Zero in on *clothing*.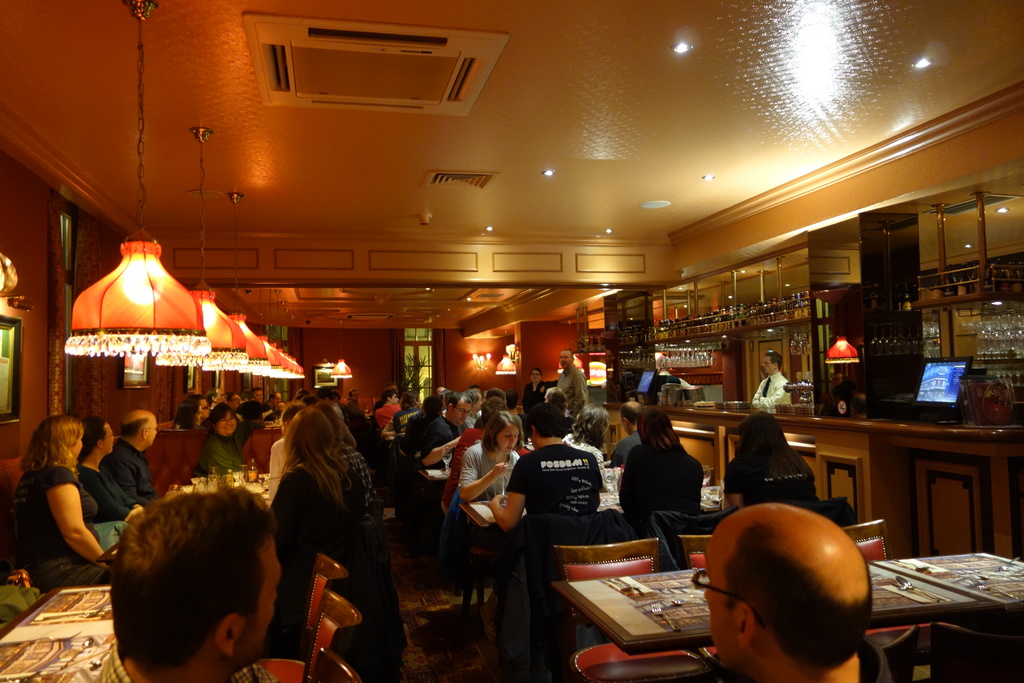
Zeroed in: crop(268, 451, 381, 682).
